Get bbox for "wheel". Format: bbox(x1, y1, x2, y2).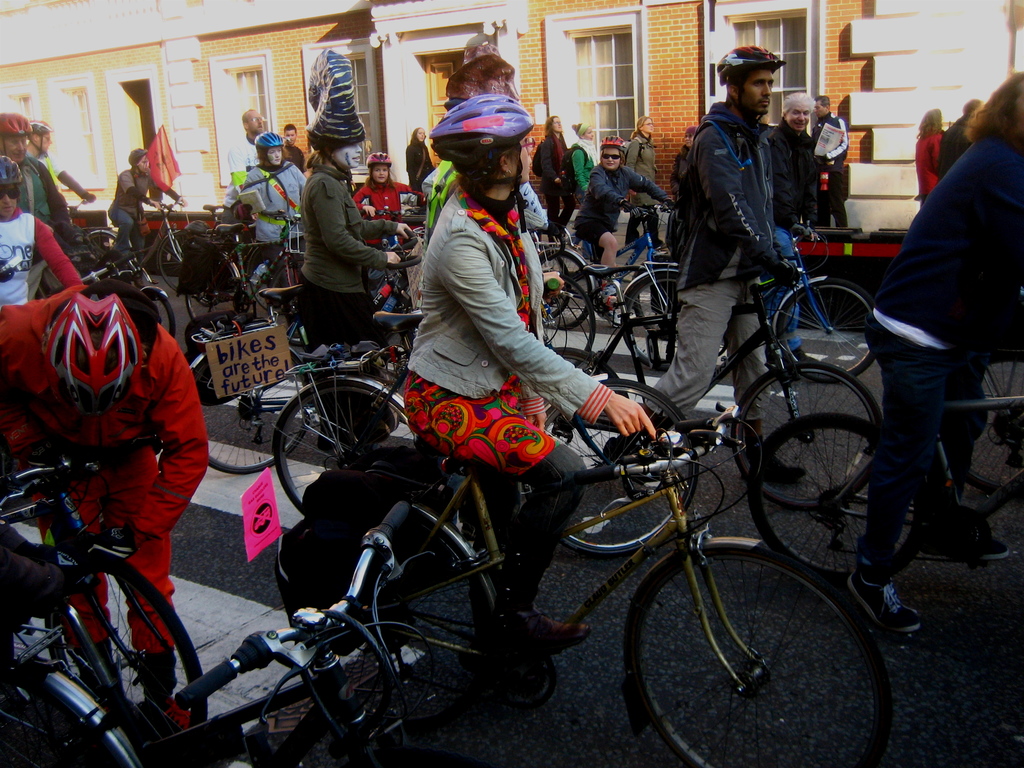
bbox(552, 275, 599, 355).
